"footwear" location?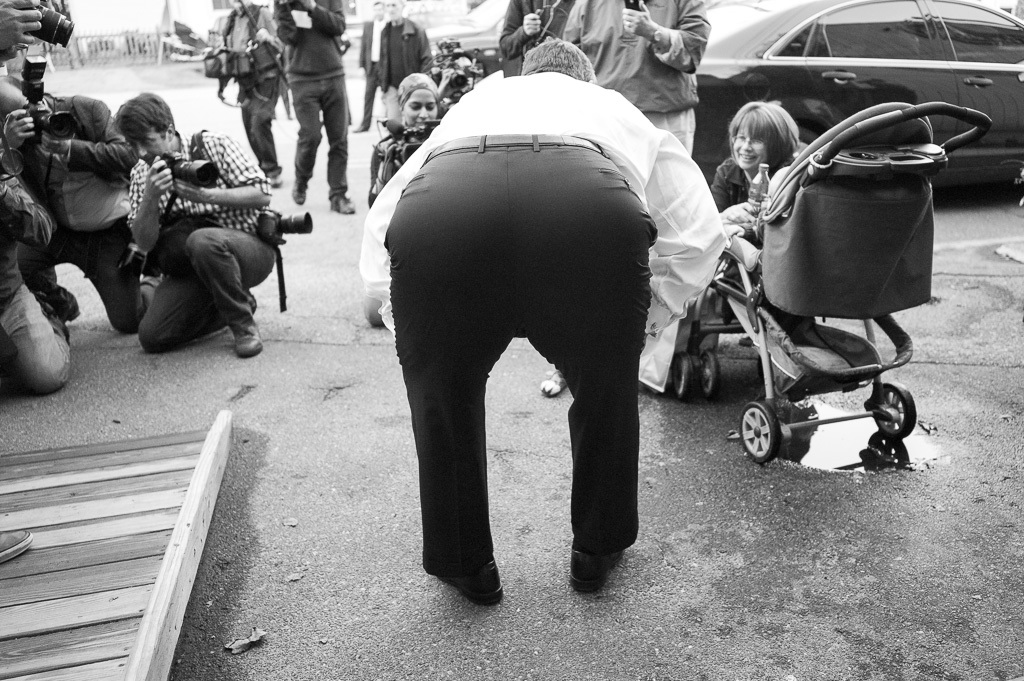
x1=328 y1=192 x2=359 y2=216
